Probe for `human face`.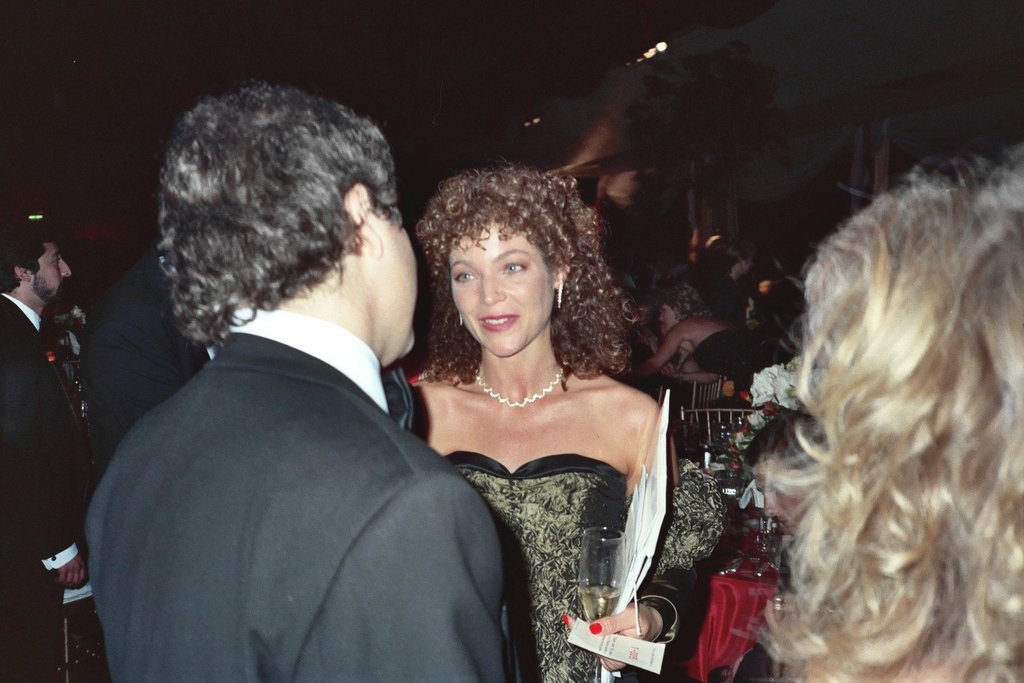
Probe result: x1=450, y1=214, x2=542, y2=365.
